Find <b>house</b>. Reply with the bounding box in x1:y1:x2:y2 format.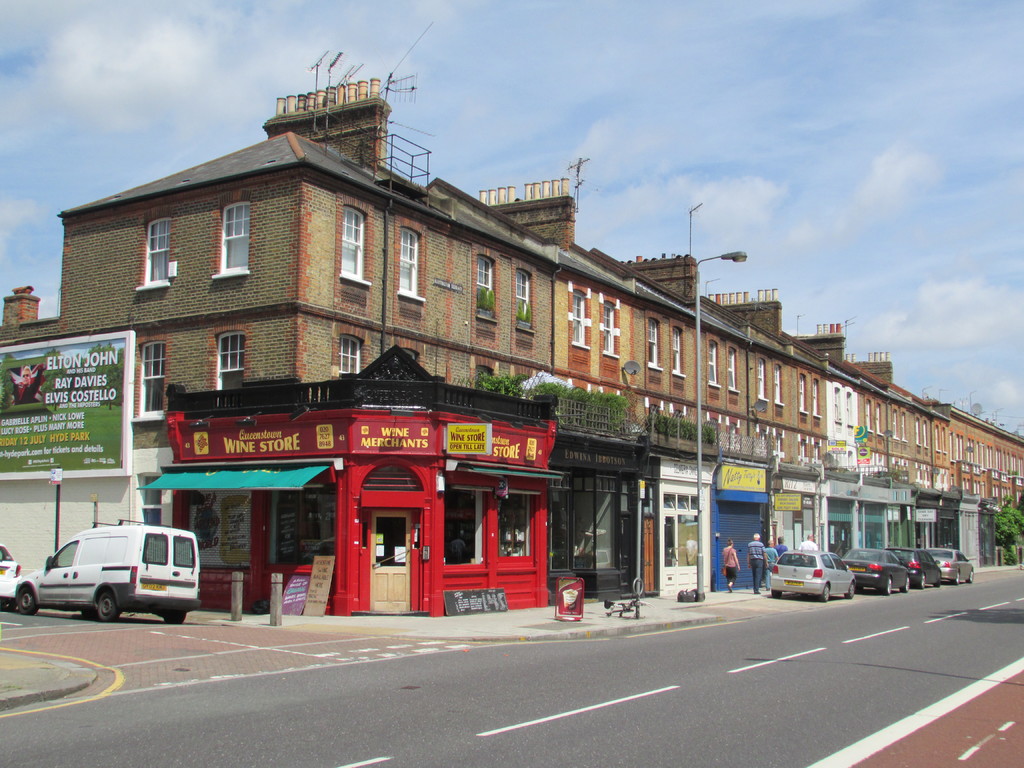
132:343:570:612.
